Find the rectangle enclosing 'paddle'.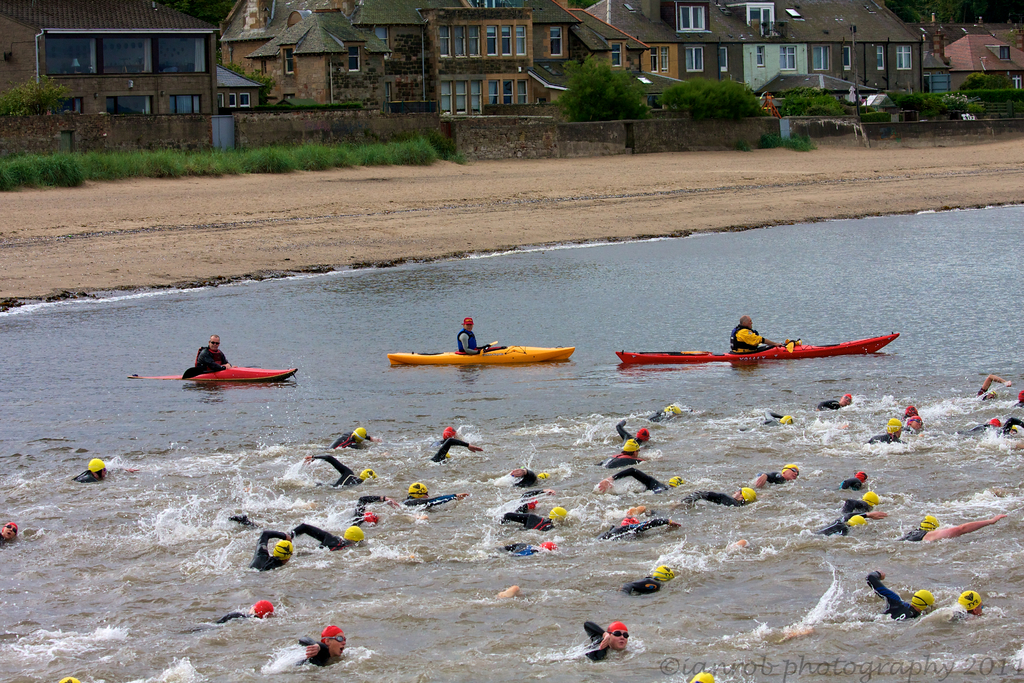
region(195, 361, 225, 372).
